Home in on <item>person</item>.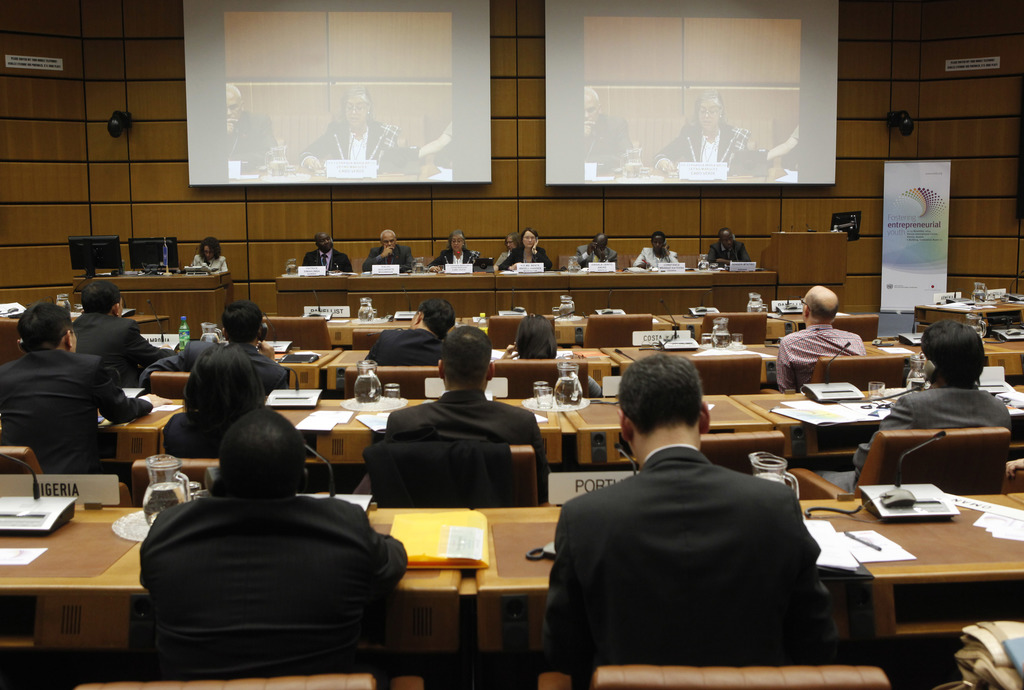
Homed in at [190,238,227,273].
